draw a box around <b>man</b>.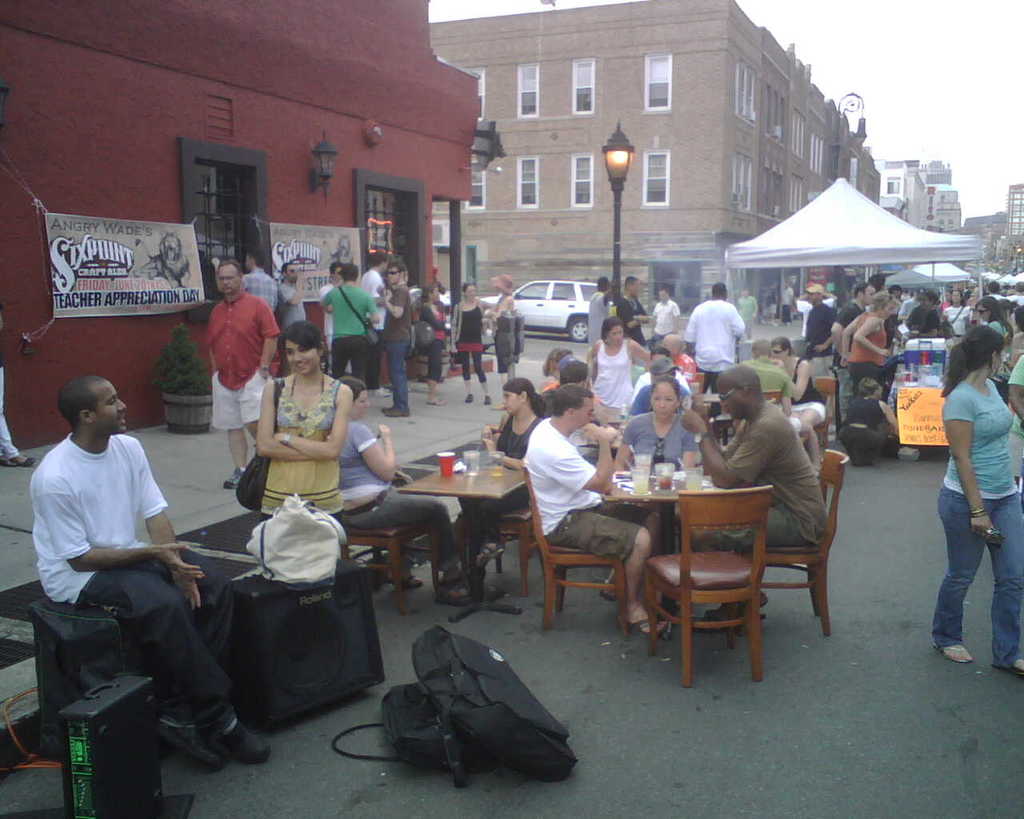
select_region(208, 258, 282, 490).
